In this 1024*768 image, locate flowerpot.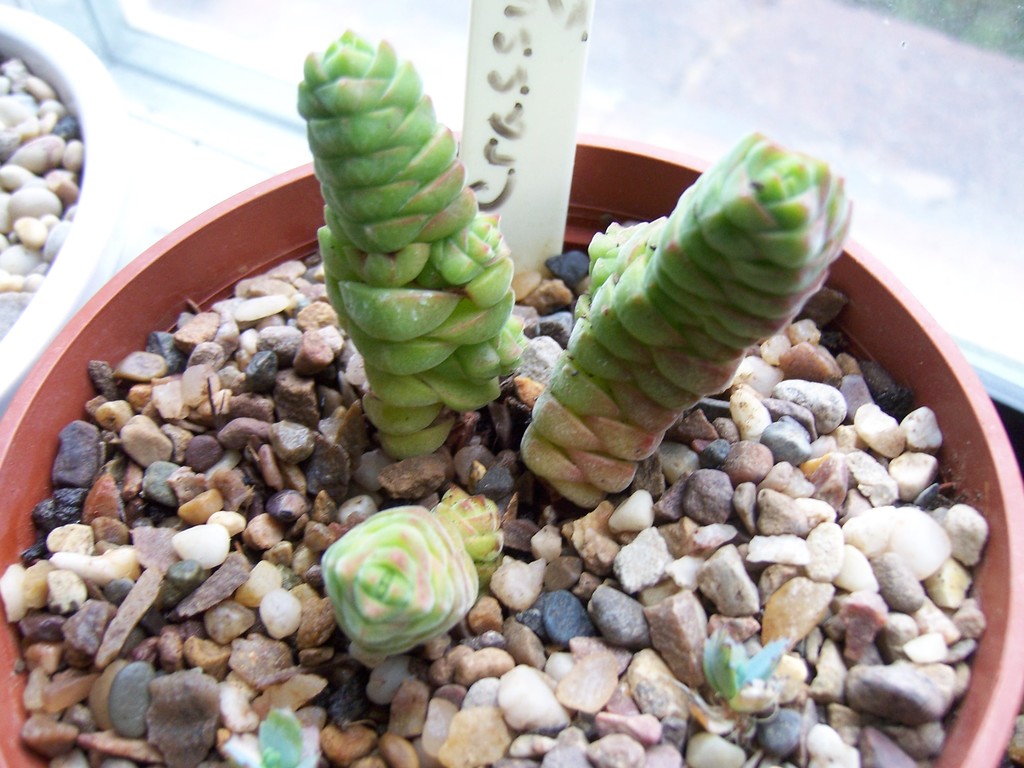
Bounding box: x1=0, y1=93, x2=987, y2=767.
